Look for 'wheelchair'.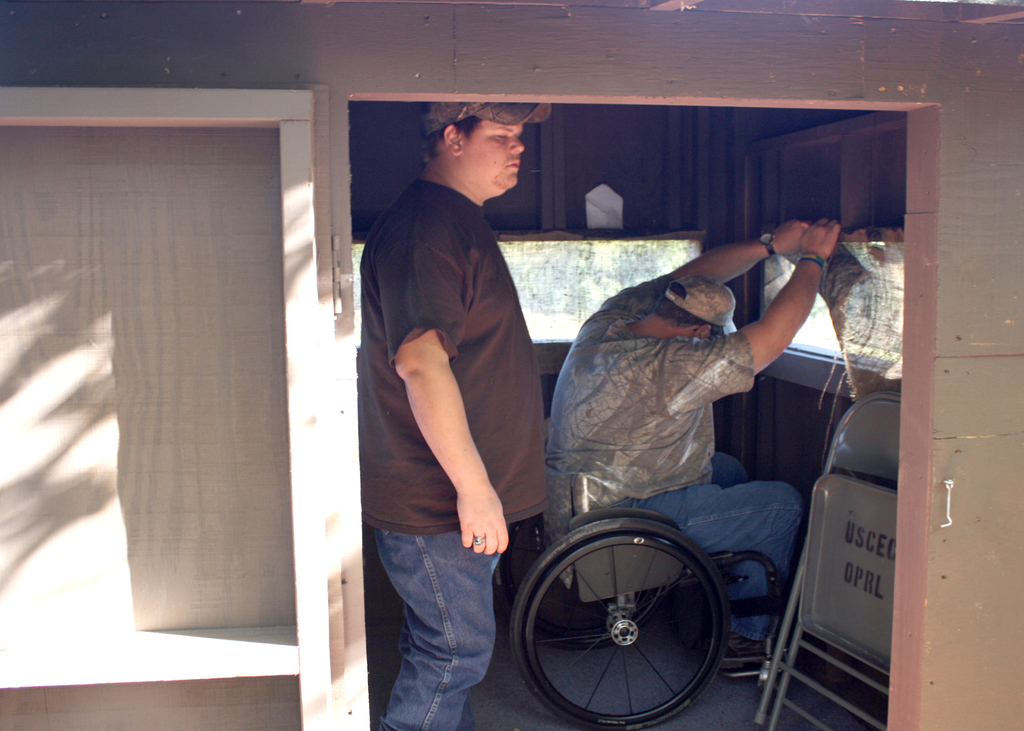
Found: 501:462:799:730.
